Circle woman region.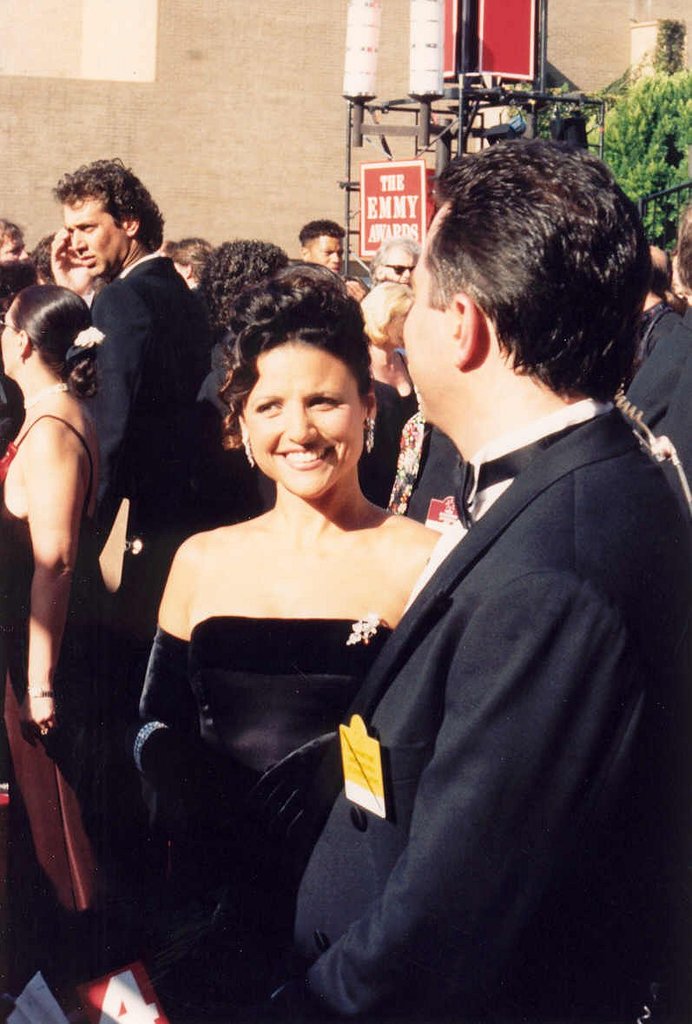
Region: select_region(0, 286, 127, 949).
